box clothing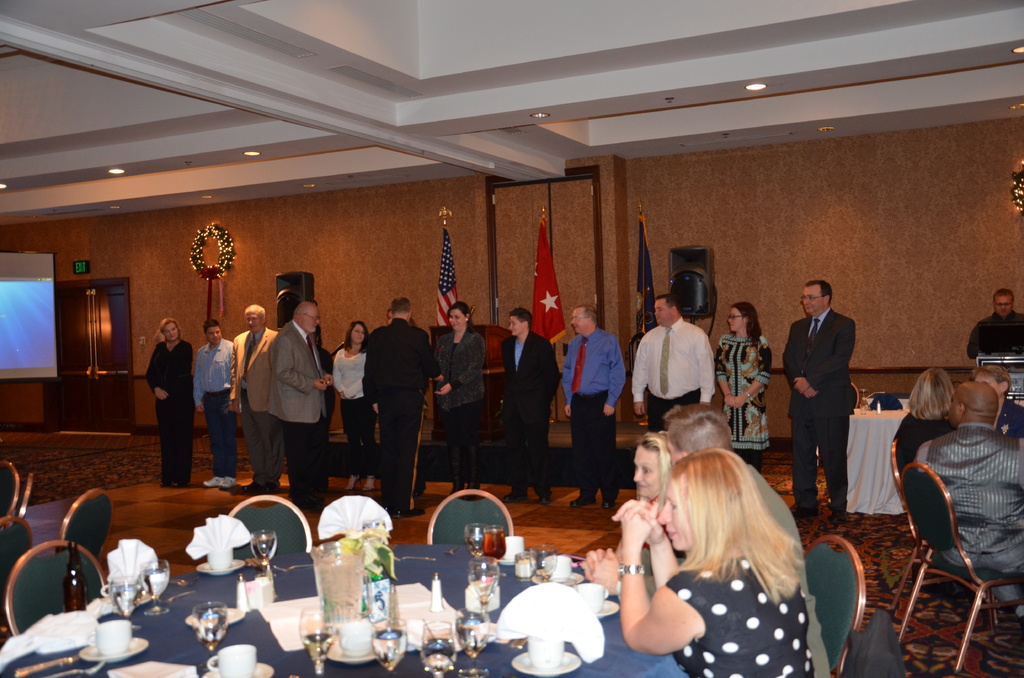
Rect(432, 330, 486, 483)
